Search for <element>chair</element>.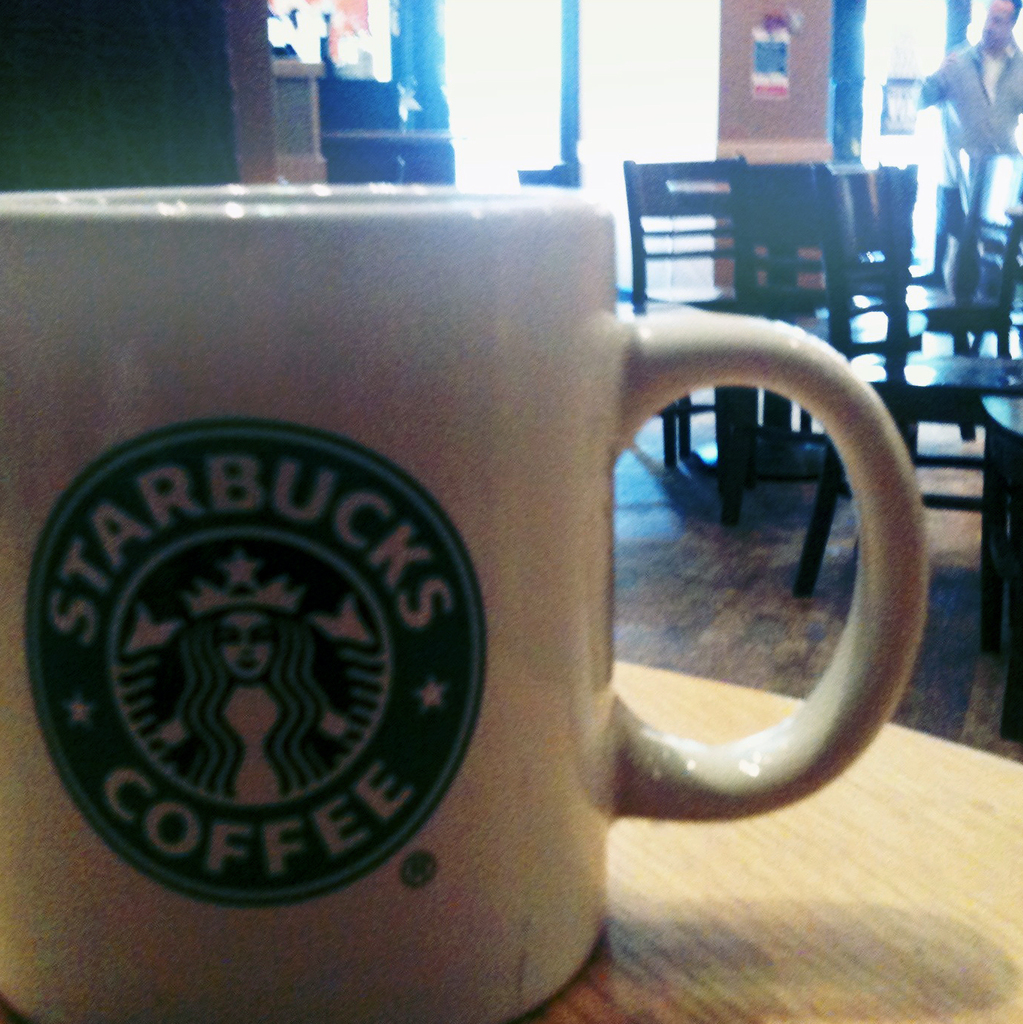
Found at 838 155 1022 439.
